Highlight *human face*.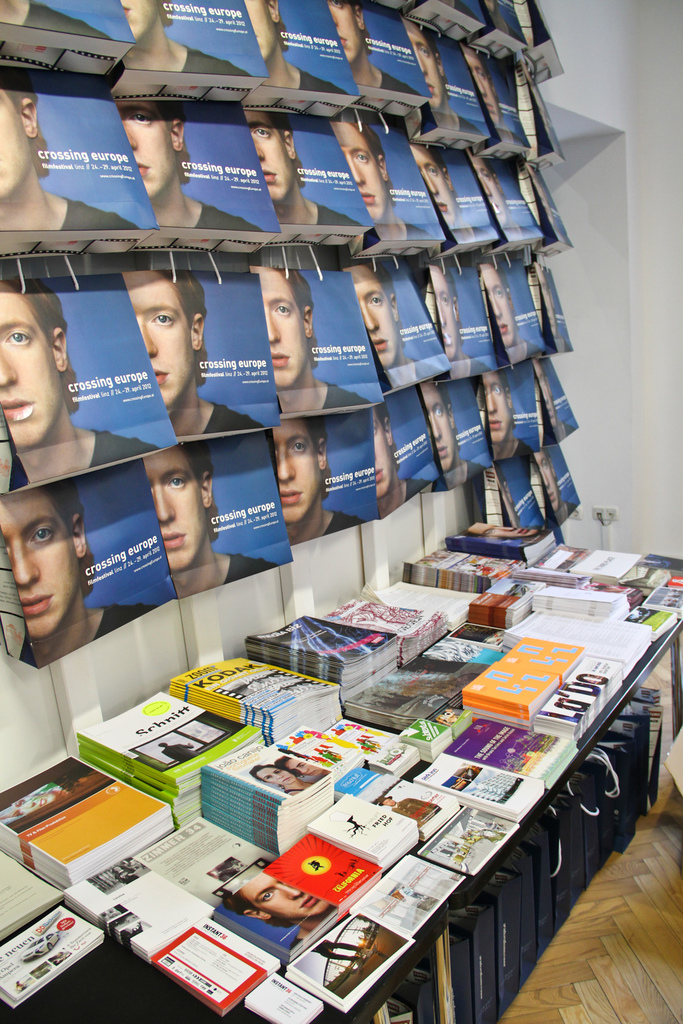
Highlighted region: <box>8,497,79,636</box>.
